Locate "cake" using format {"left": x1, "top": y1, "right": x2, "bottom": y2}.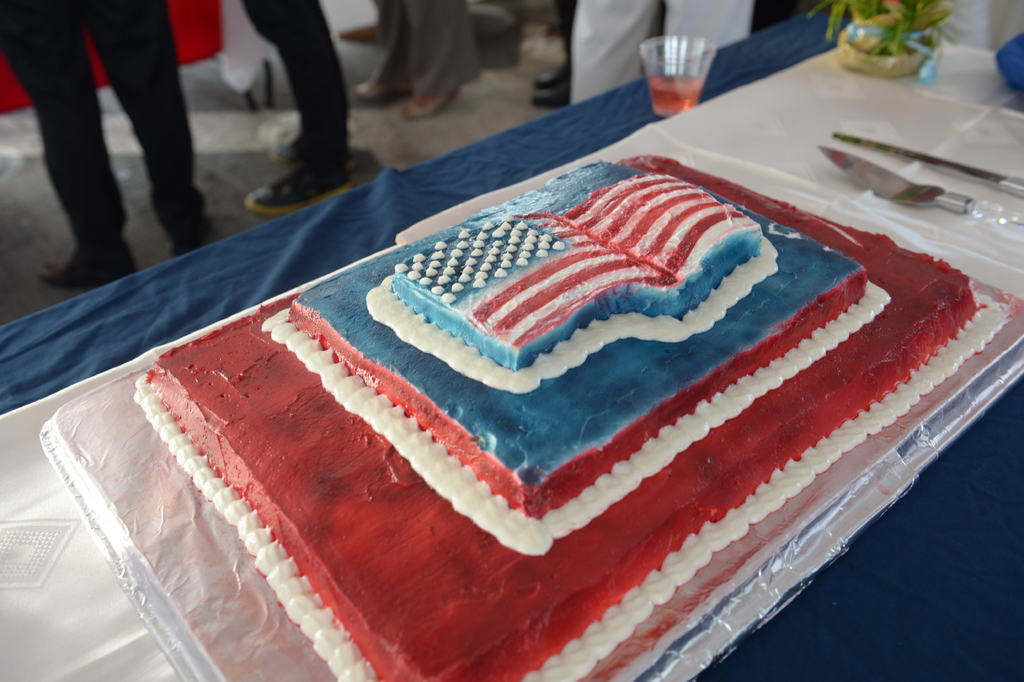
{"left": 131, "top": 155, "right": 1016, "bottom": 681}.
